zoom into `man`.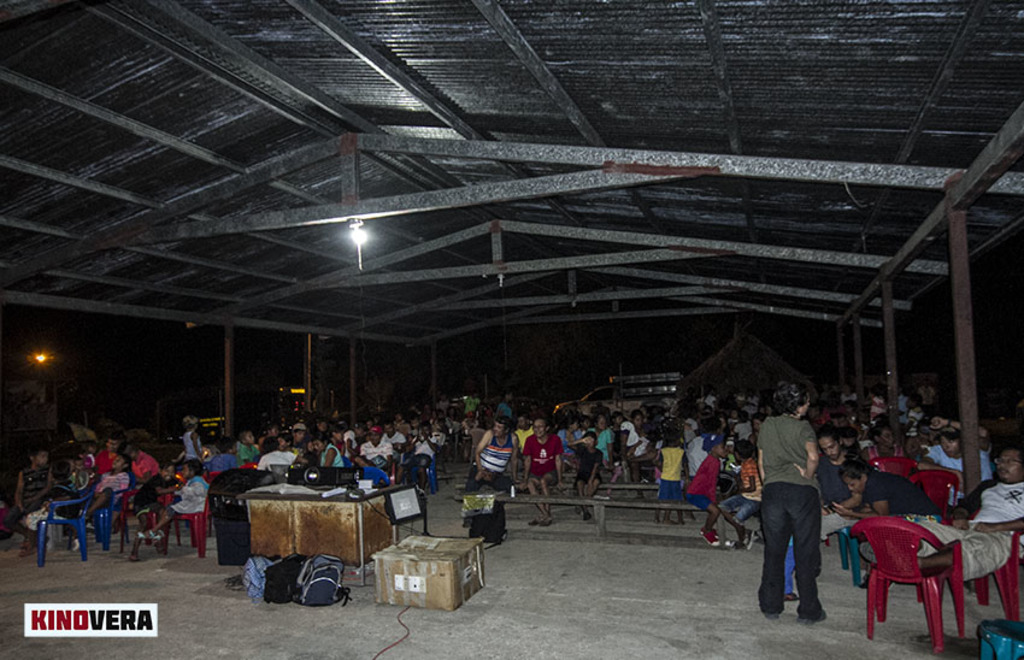
Zoom target: Rect(90, 431, 131, 482).
